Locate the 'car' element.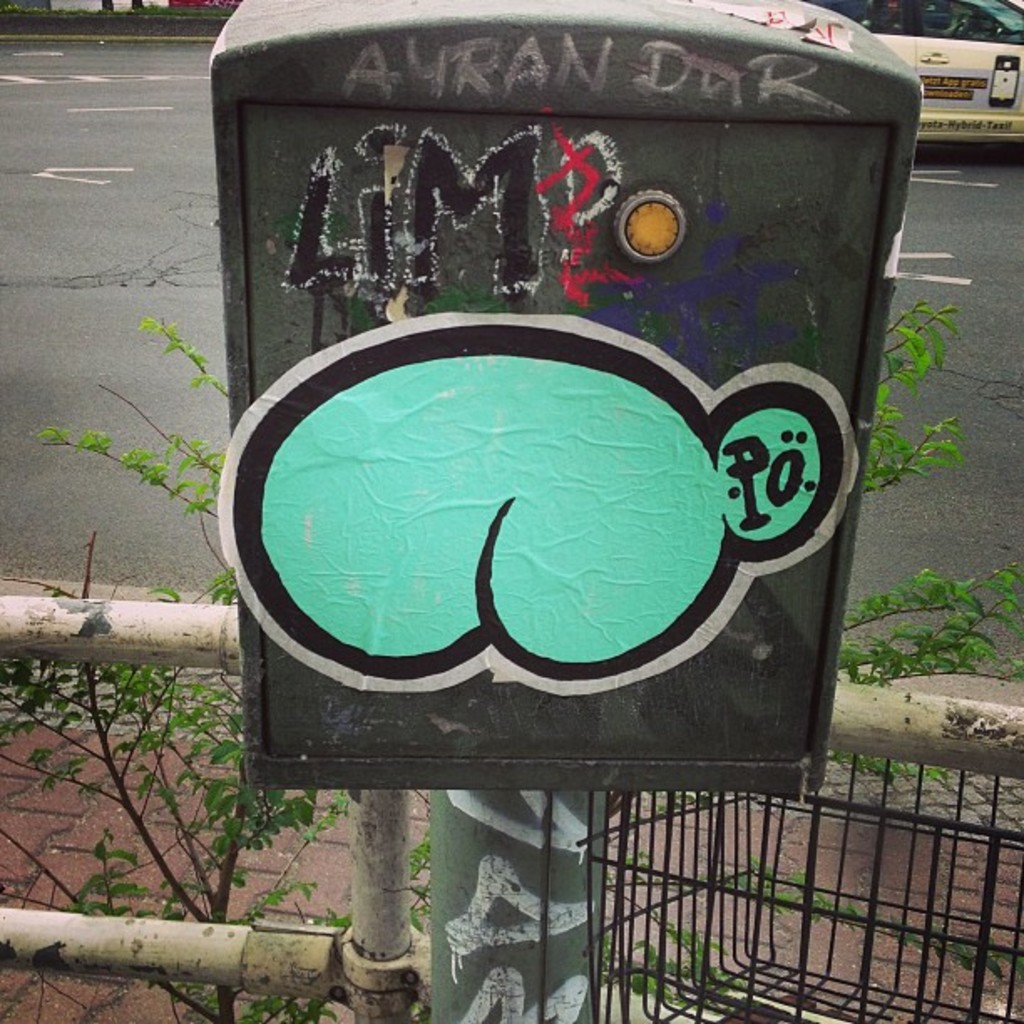
Element bbox: {"left": 805, "top": 0, "right": 1022, "bottom": 156}.
